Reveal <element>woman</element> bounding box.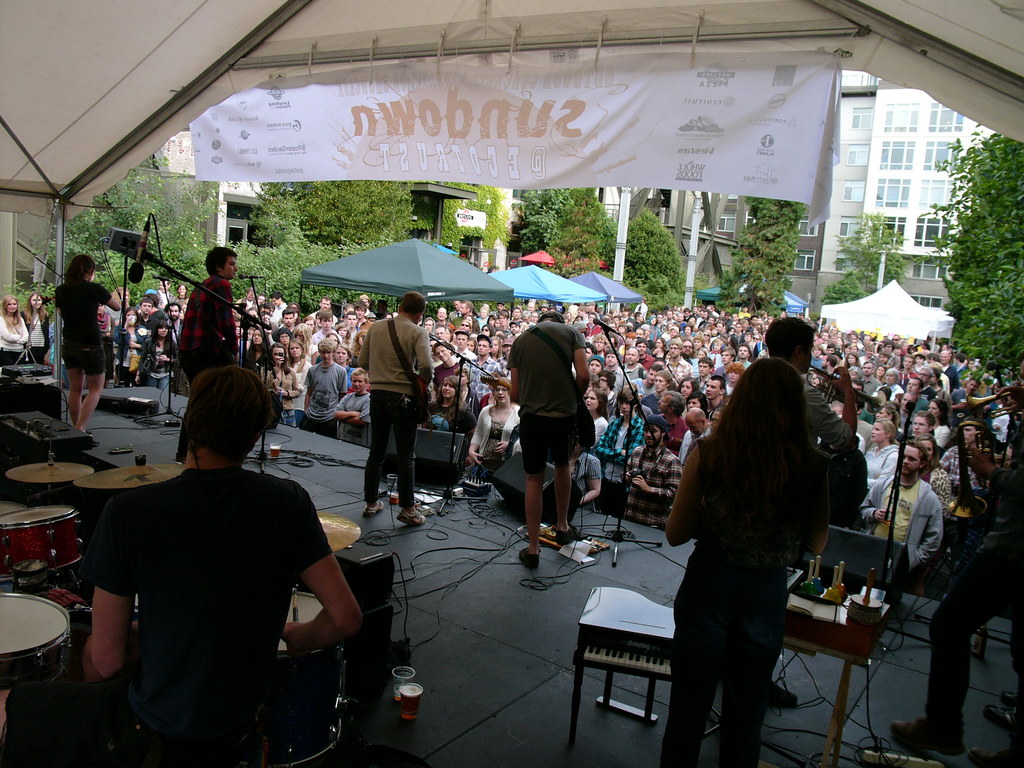
Revealed: l=244, t=328, r=266, b=381.
